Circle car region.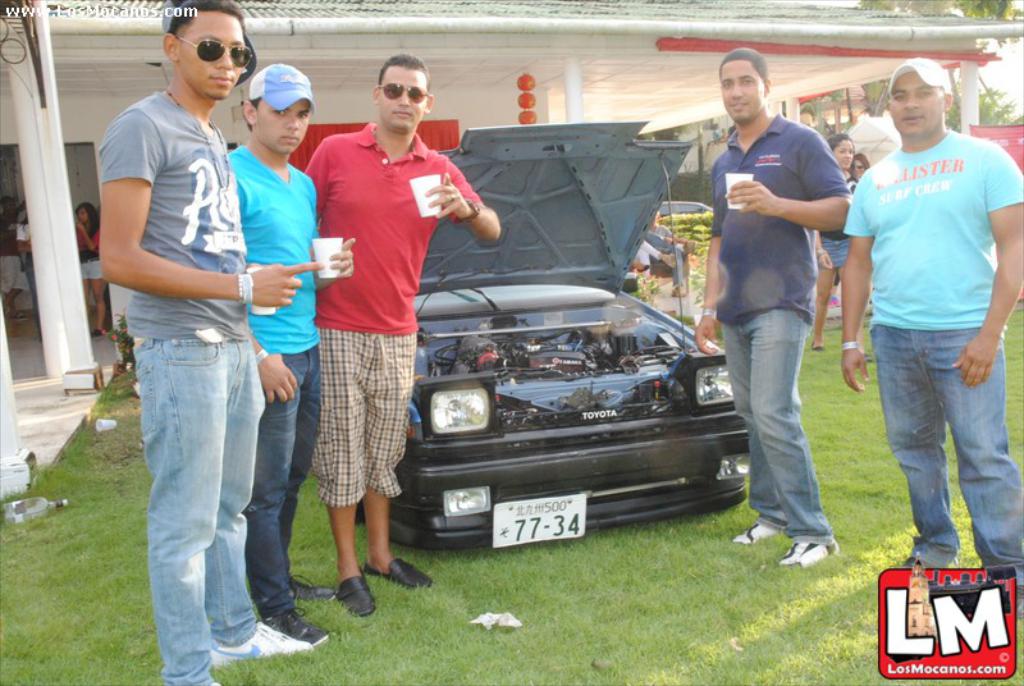
Region: [left=353, top=116, right=754, bottom=552].
